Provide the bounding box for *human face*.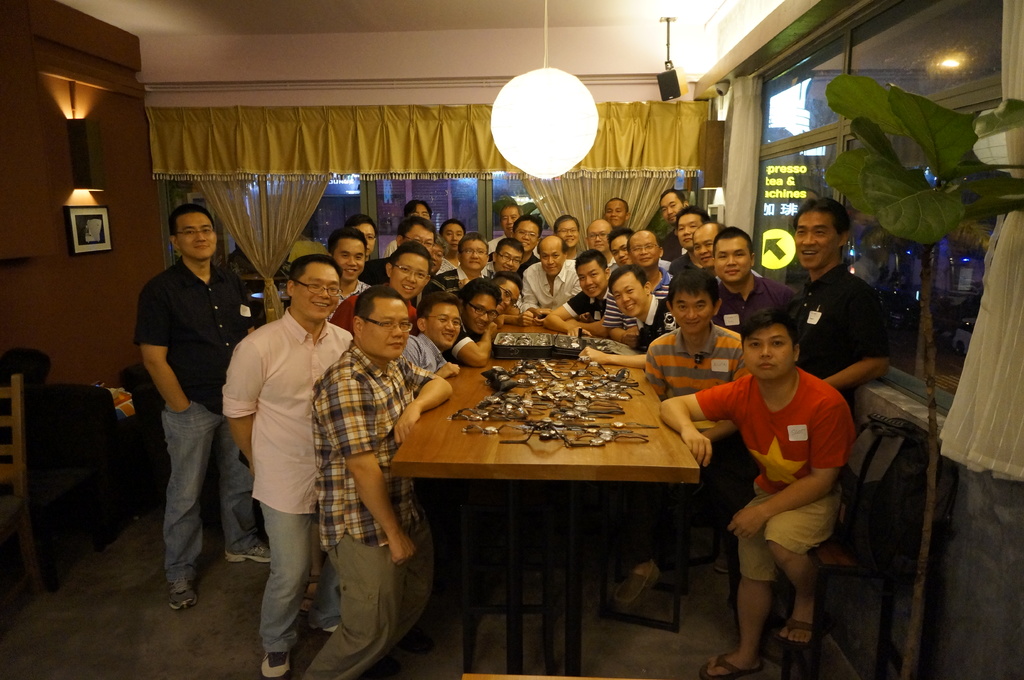
[left=401, top=223, right=436, bottom=255].
